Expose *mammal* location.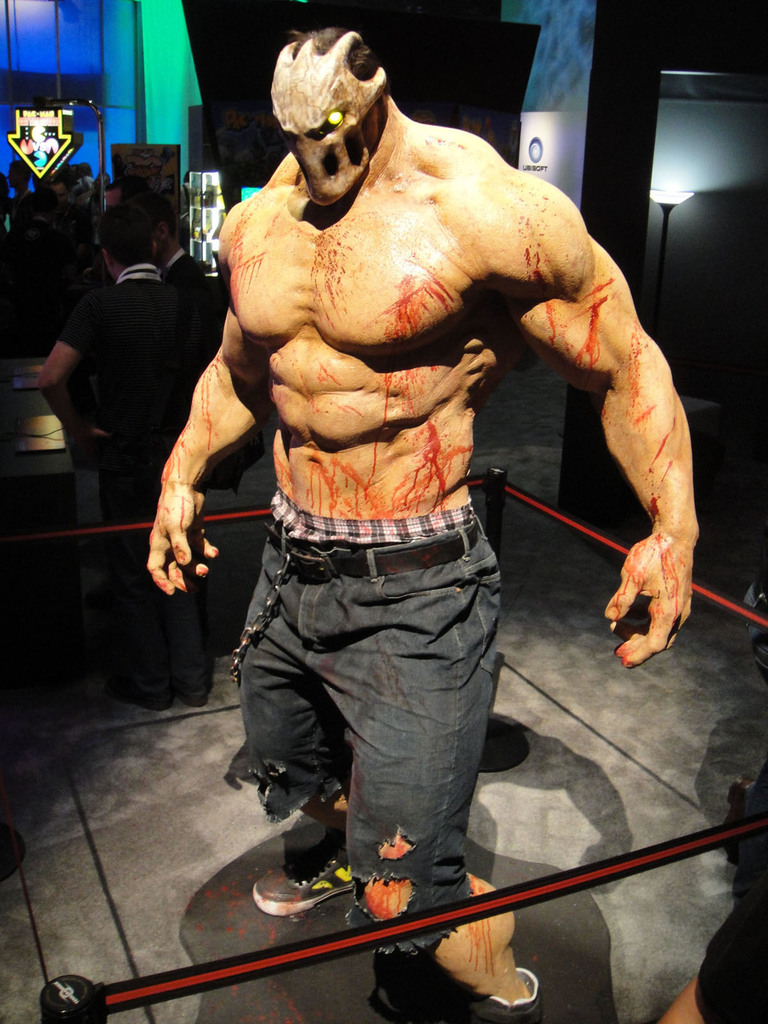
Exposed at l=104, t=147, r=642, b=917.
